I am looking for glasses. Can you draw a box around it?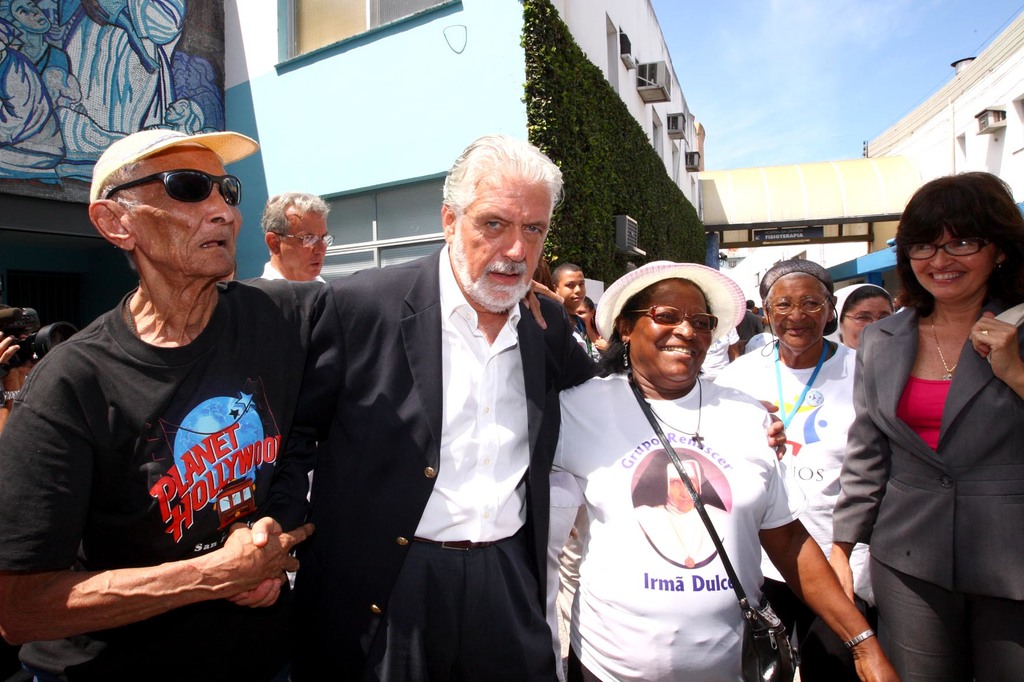
Sure, the bounding box is [left=266, top=229, right=336, bottom=251].
